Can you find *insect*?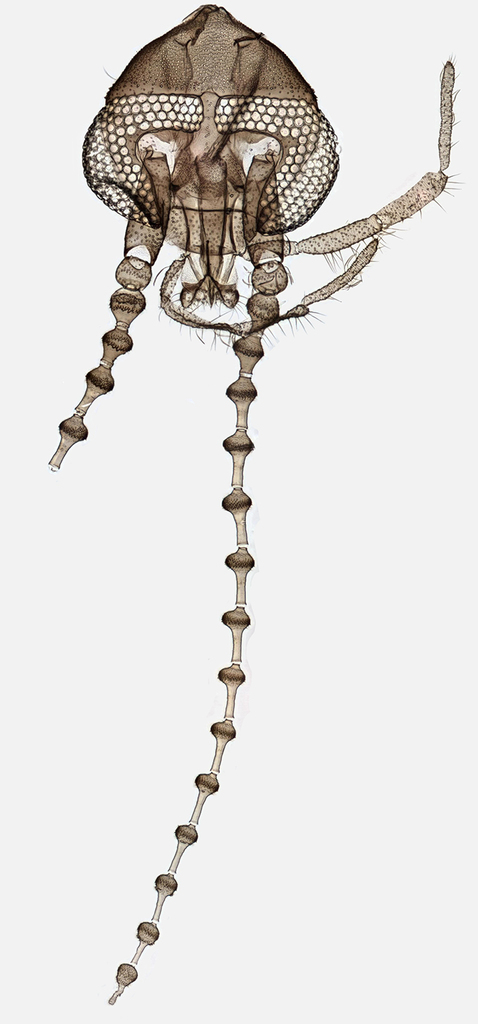
Yes, bounding box: l=46, t=1, r=459, b=1006.
